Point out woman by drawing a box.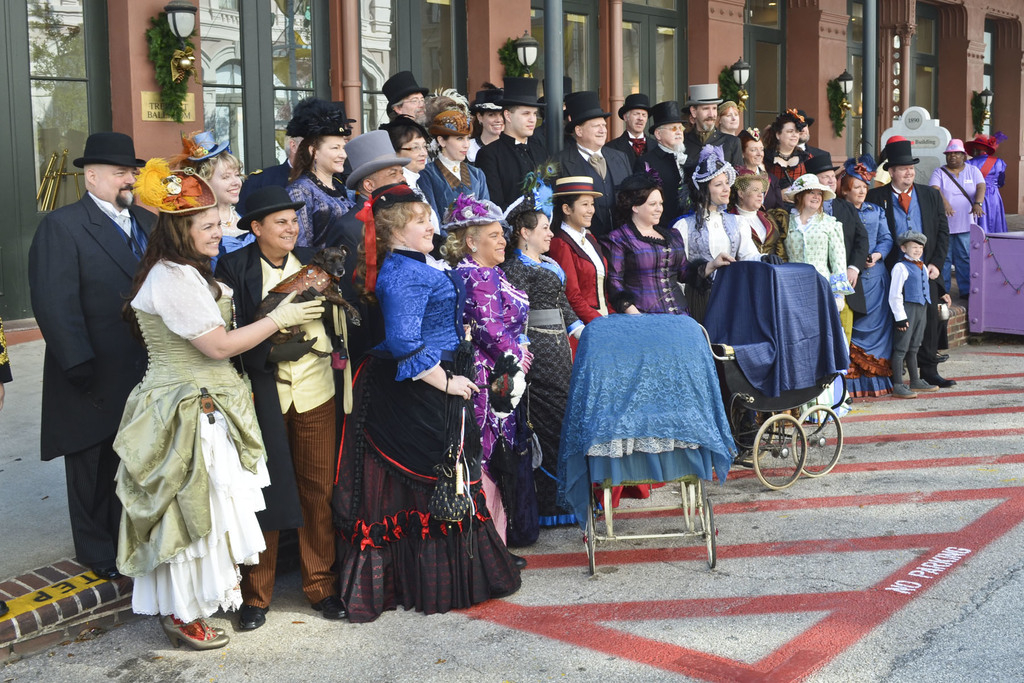
detection(420, 86, 489, 236).
